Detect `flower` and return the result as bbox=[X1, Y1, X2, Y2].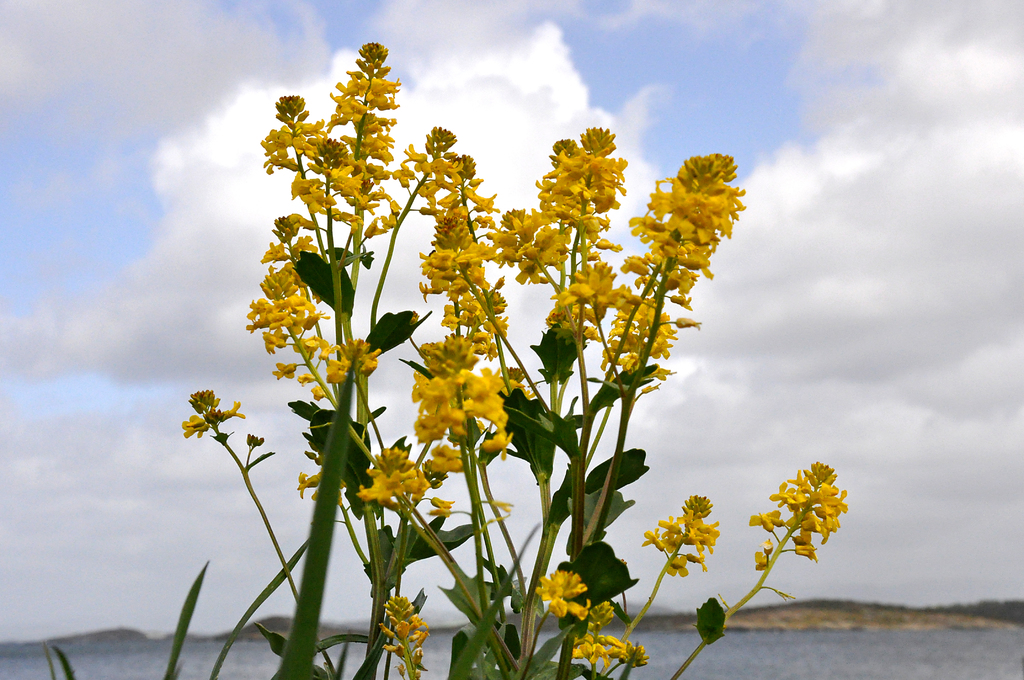
bbox=[760, 455, 861, 576].
